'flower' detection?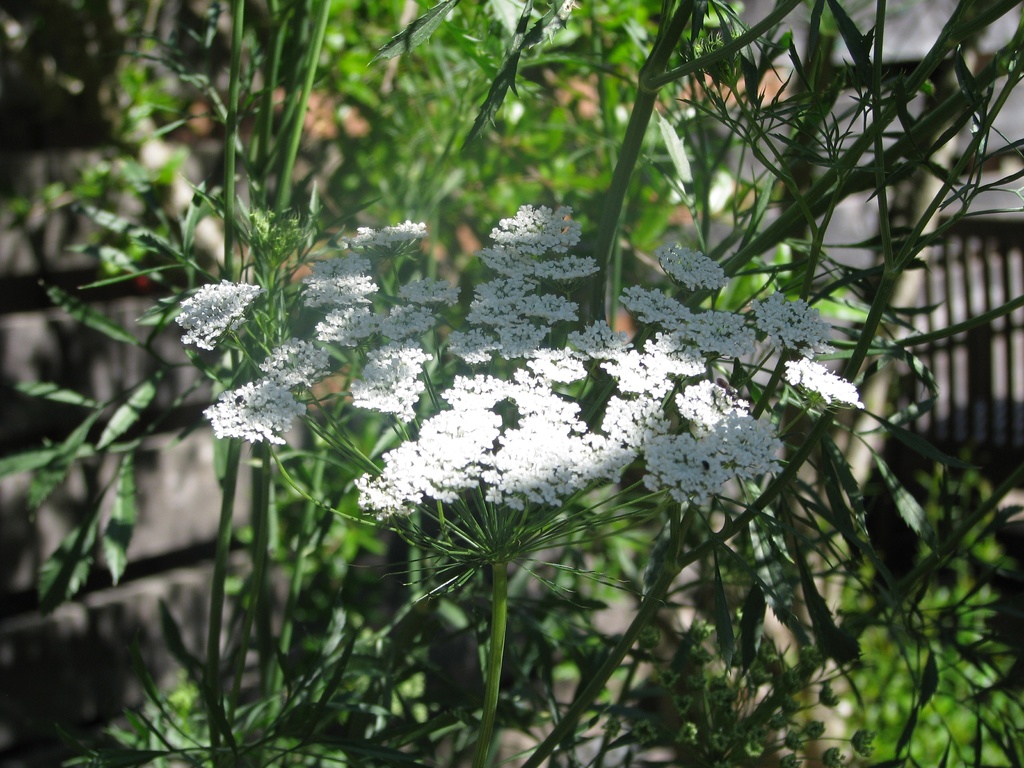
locate(493, 315, 552, 362)
